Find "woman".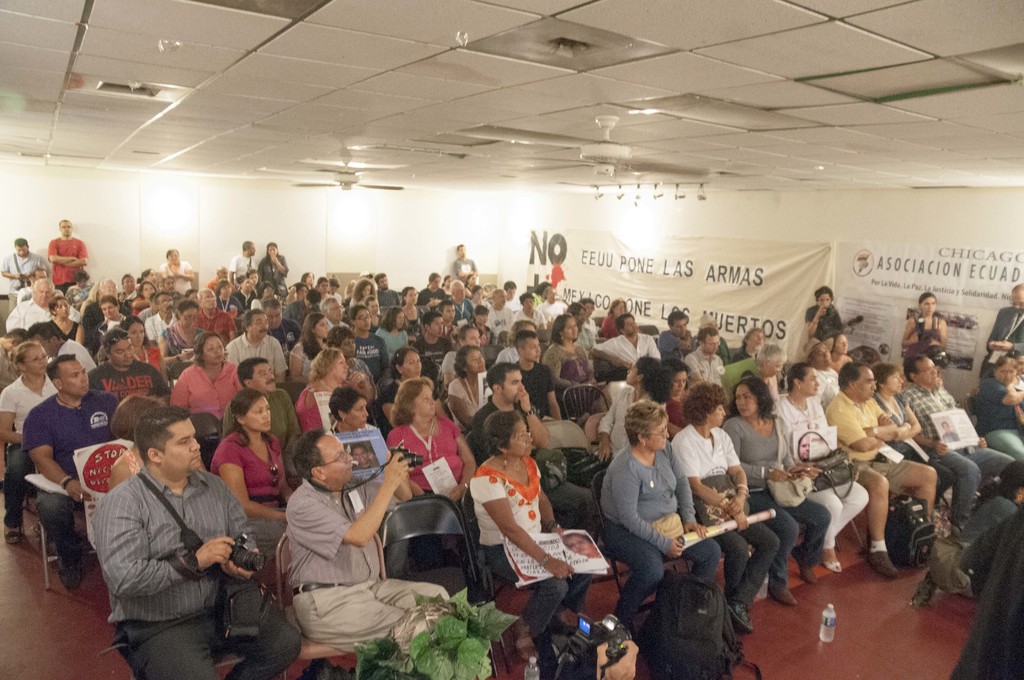
449 345 493 425.
